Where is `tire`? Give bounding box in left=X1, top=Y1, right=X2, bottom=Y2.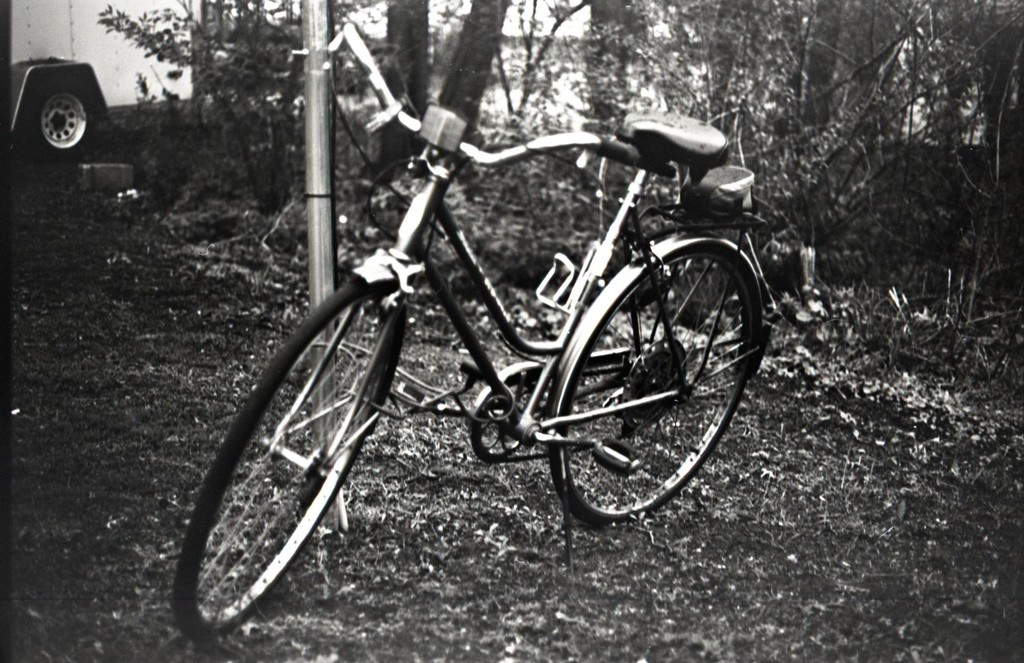
left=537, top=229, right=751, bottom=539.
